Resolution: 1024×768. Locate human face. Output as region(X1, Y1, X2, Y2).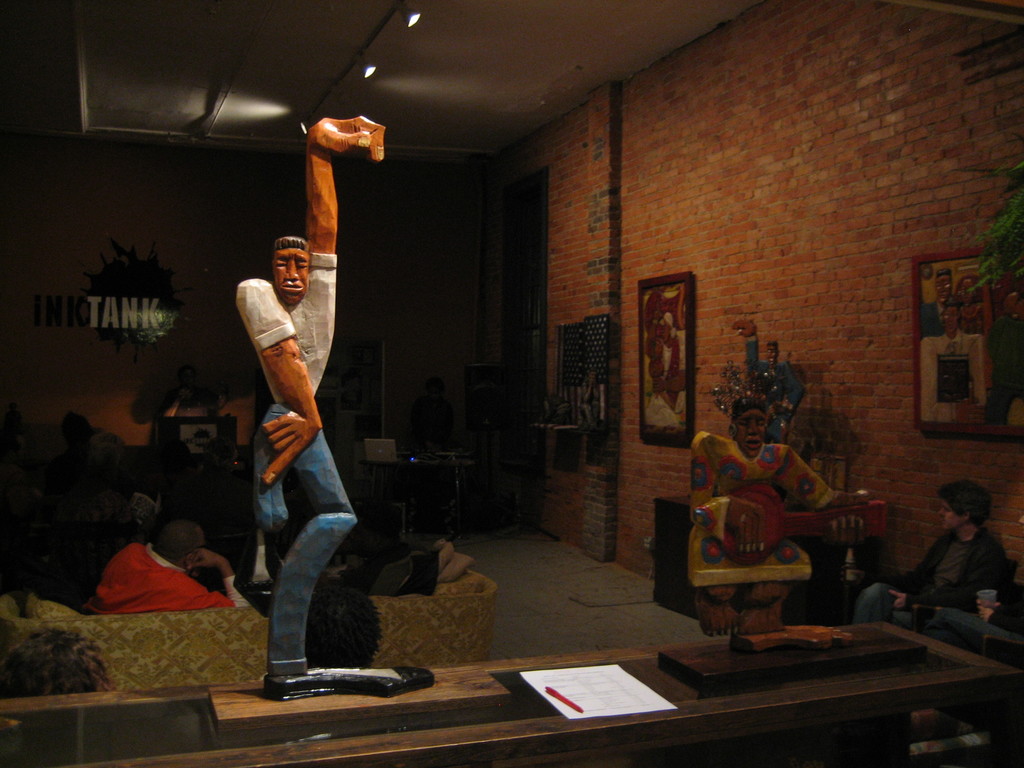
region(941, 500, 959, 532).
